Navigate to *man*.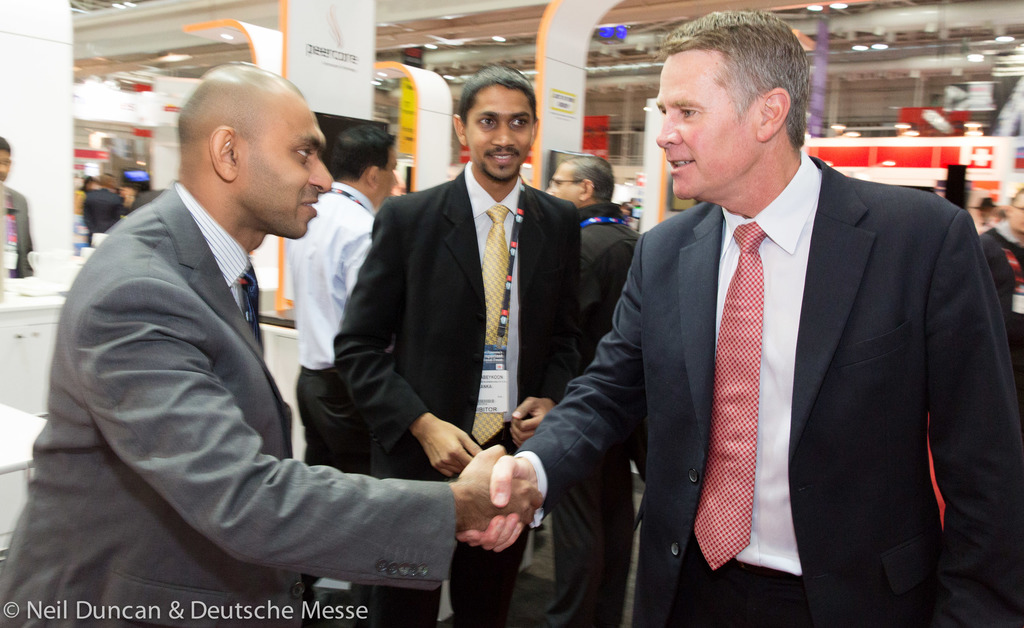
Navigation target: 540/147/645/627.
